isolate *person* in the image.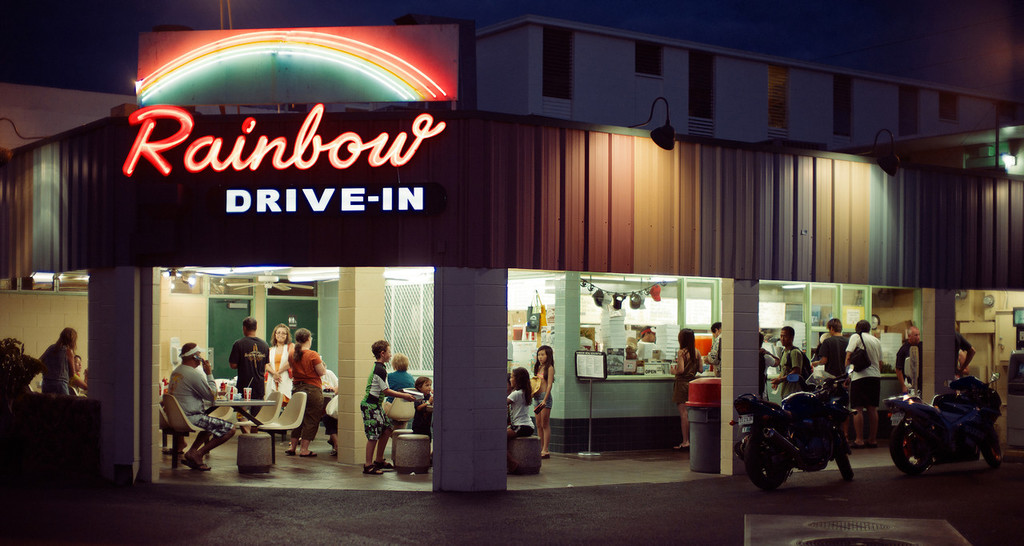
Isolated region: [160, 343, 238, 476].
